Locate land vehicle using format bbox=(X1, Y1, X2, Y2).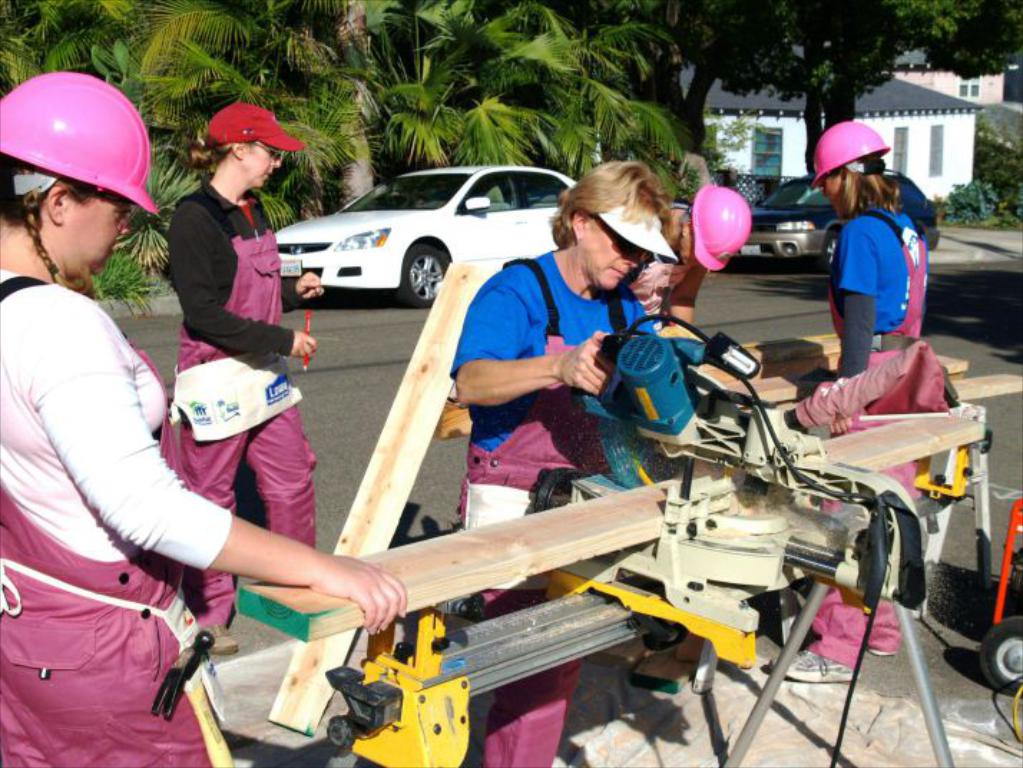
bbox=(734, 172, 944, 269).
